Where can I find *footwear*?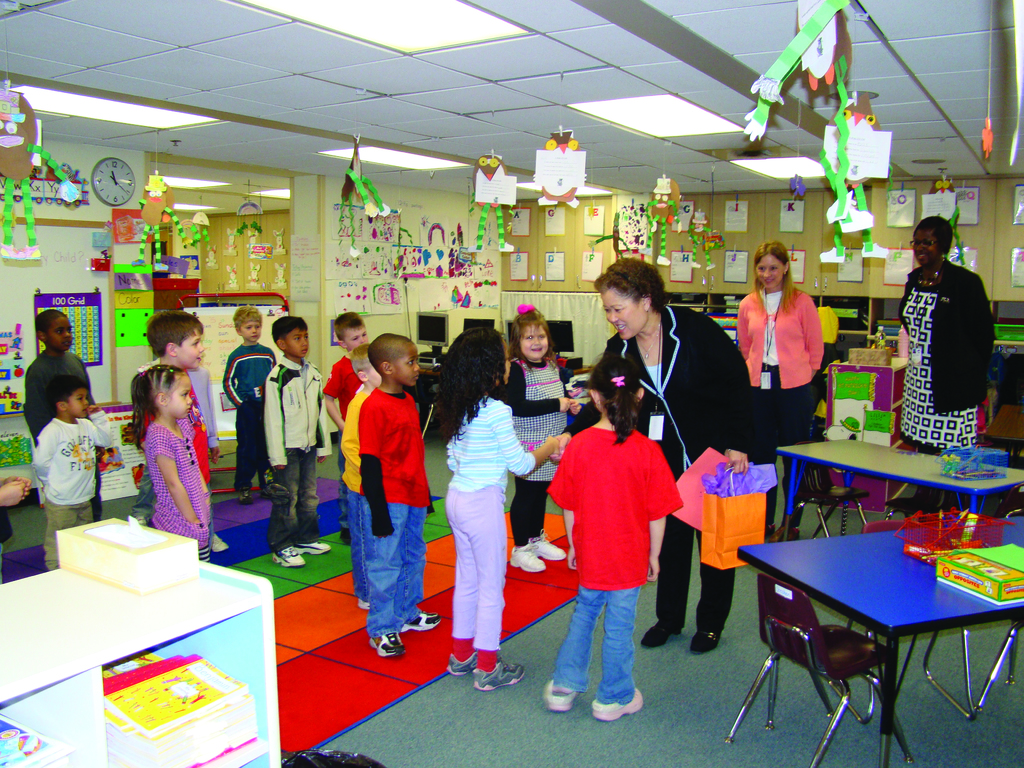
You can find it at 447/648/477/675.
